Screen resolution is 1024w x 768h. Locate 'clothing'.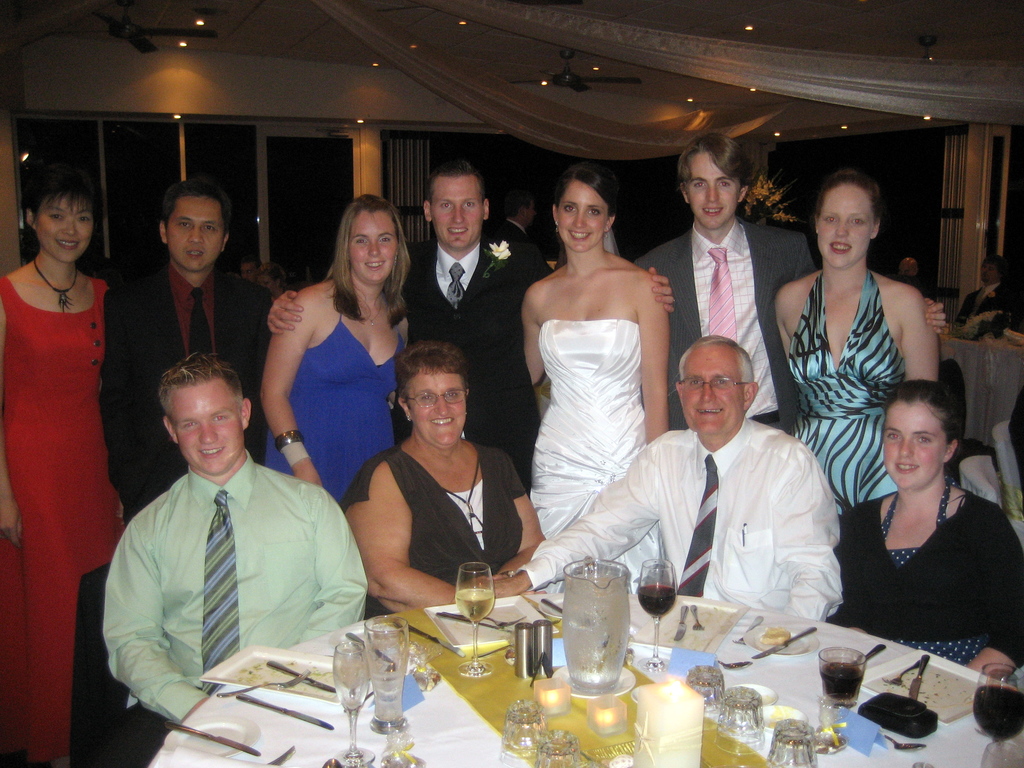
l=515, t=412, r=844, b=623.
